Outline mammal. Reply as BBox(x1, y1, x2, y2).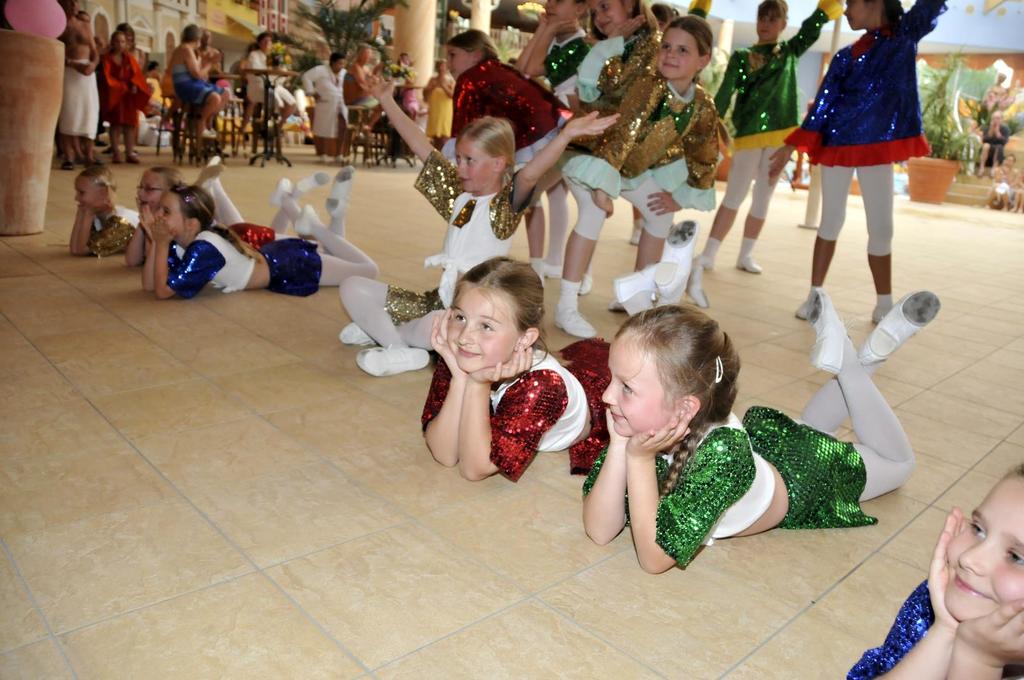
BBox(420, 215, 699, 481).
